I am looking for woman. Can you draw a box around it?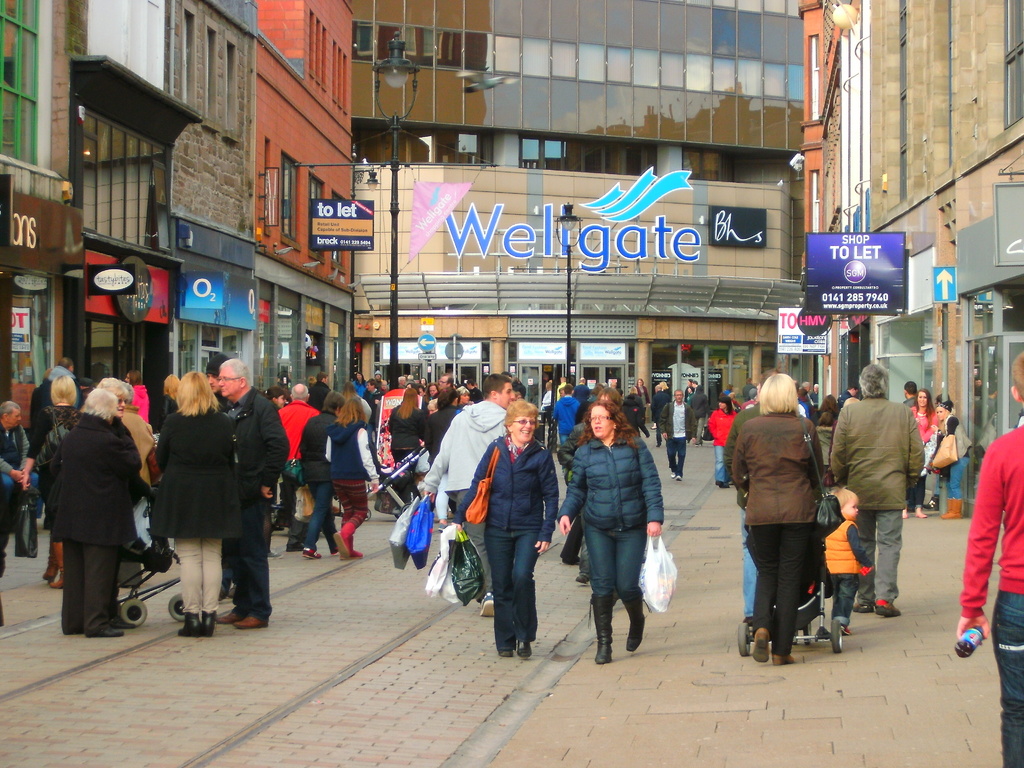
Sure, the bounding box is Rect(98, 375, 154, 509).
